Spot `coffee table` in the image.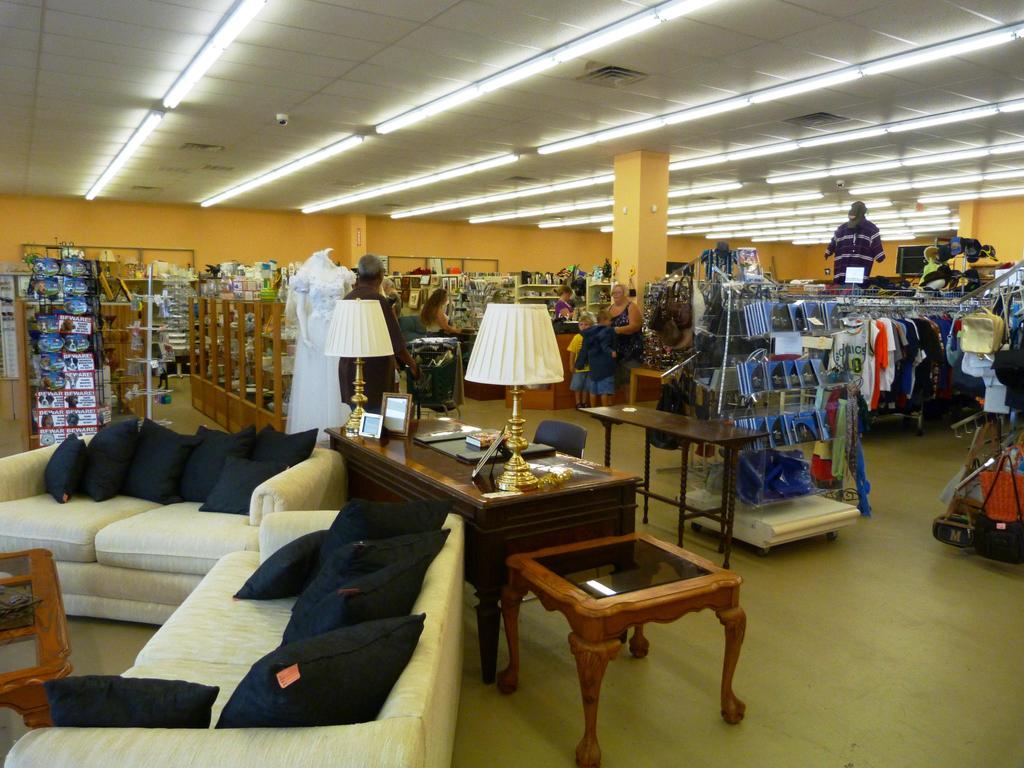
`coffee table` found at select_region(318, 415, 637, 669).
